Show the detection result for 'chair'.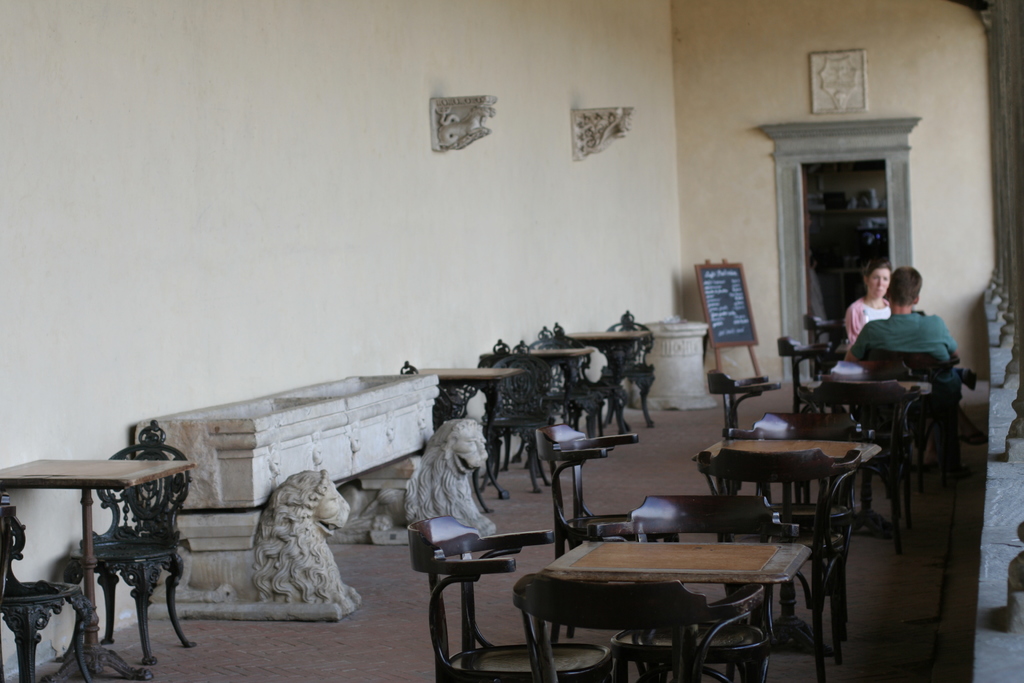
(left=630, top=494, right=799, bottom=682).
